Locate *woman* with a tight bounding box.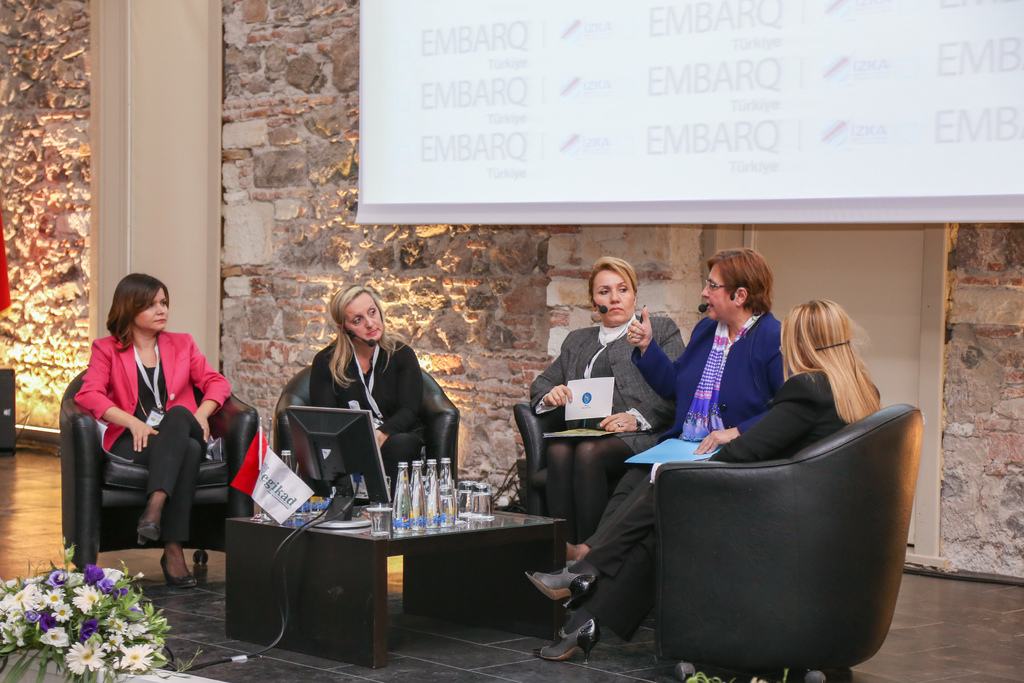
<box>530,252,686,539</box>.
